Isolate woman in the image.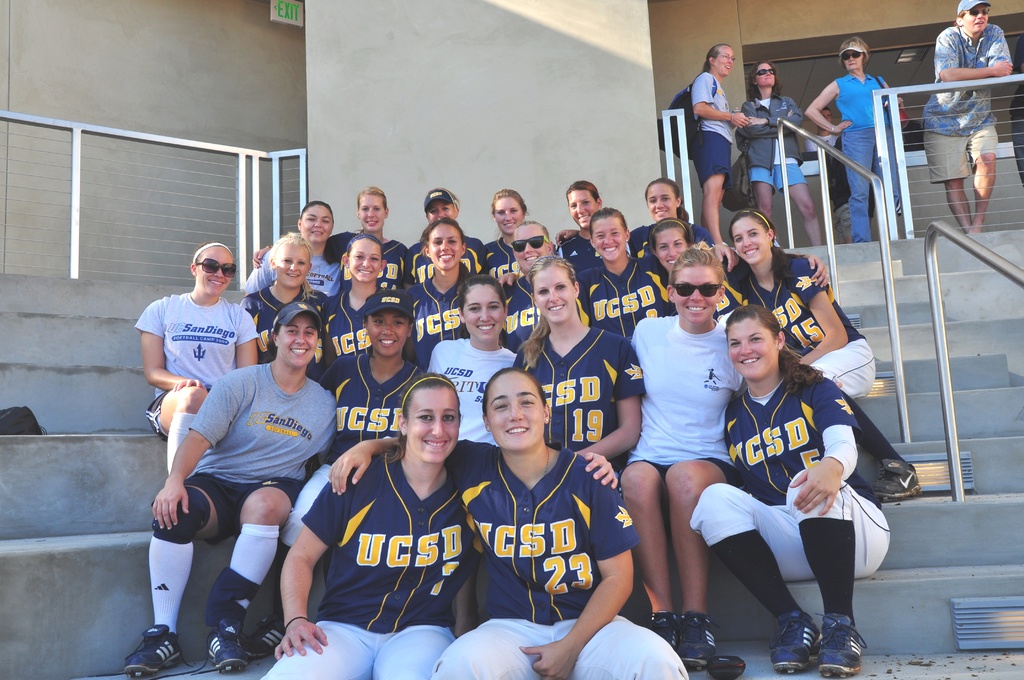
Isolated region: l=239, t=188, r=420, b=292.
